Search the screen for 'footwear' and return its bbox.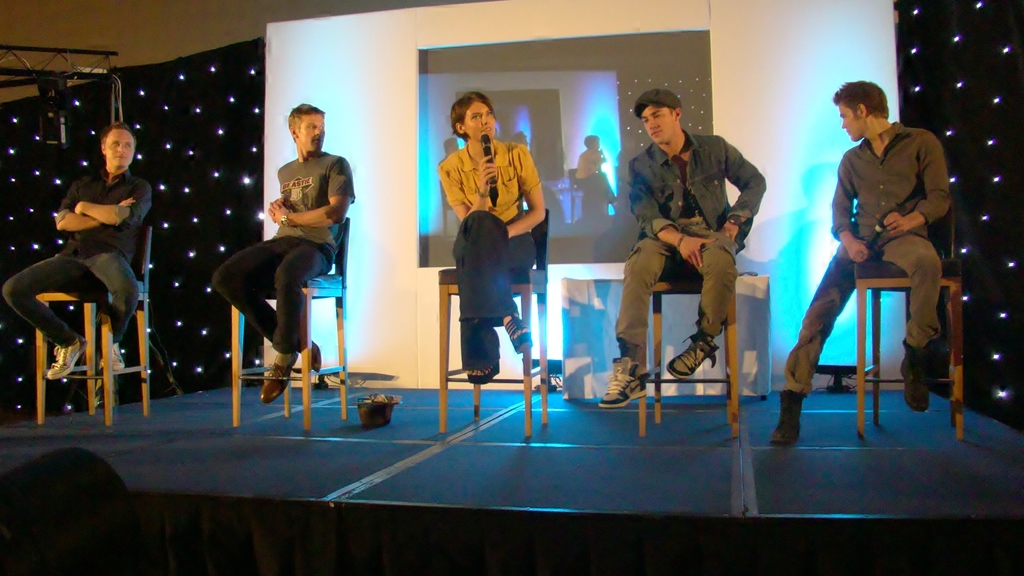
Found: <box>598,356,657,412</box>.
